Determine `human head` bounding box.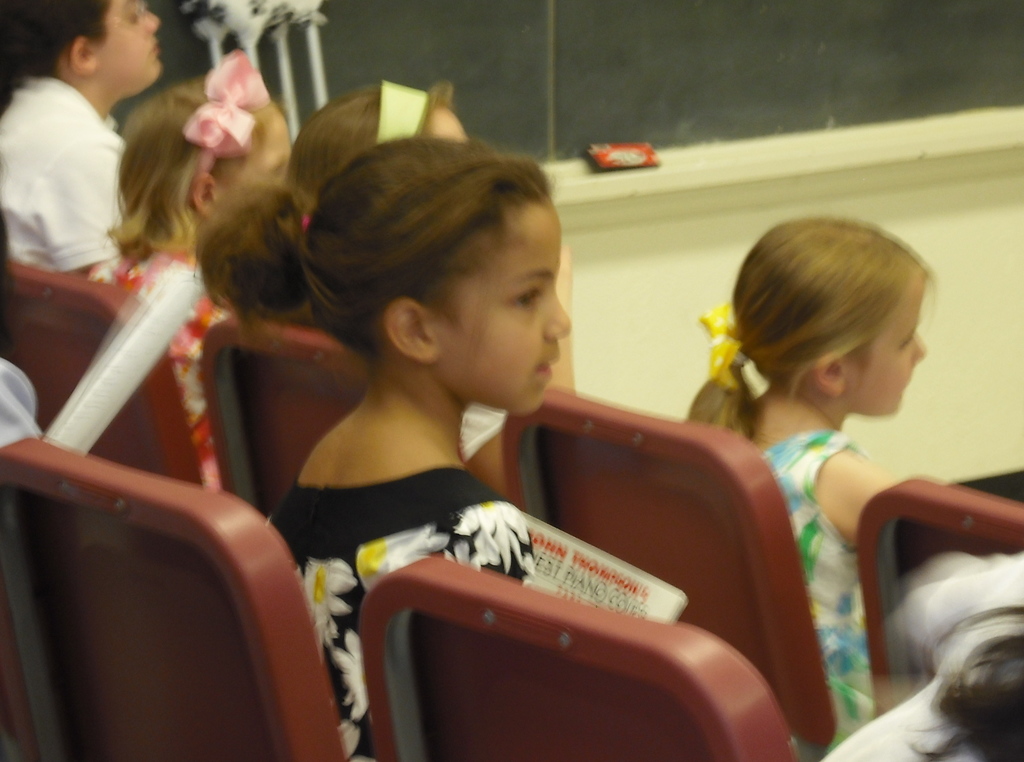
Determined: box(739, 218, 945, 416).
